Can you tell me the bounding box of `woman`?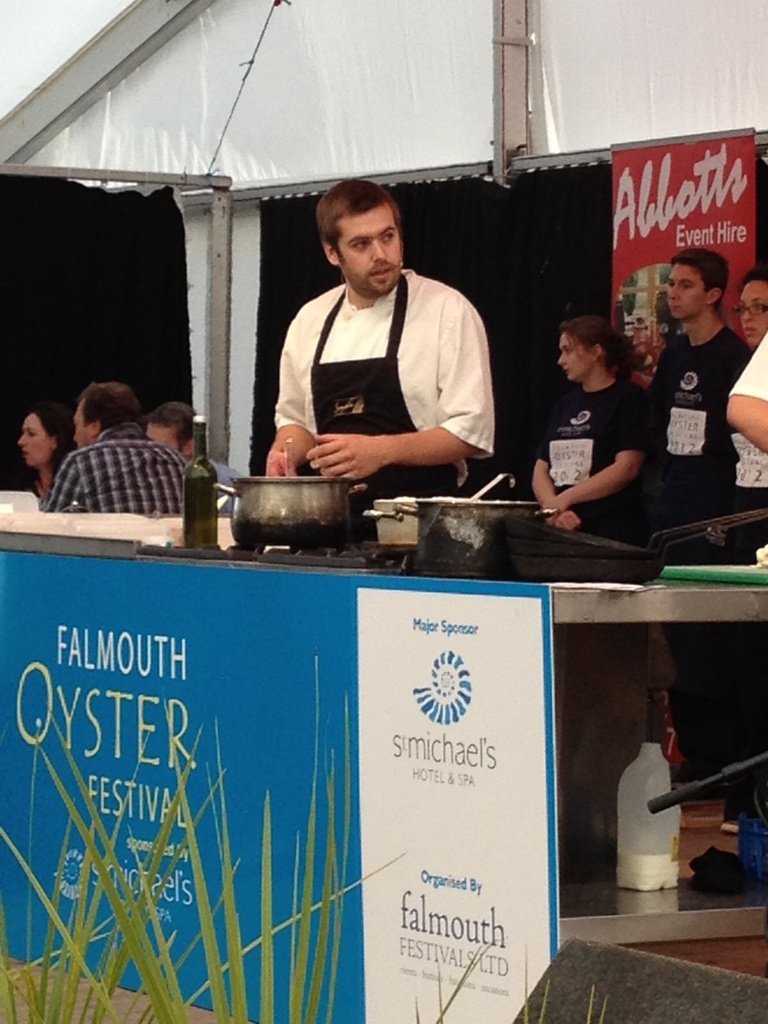
x1=531, y1=314, x2=653, y2=556.
